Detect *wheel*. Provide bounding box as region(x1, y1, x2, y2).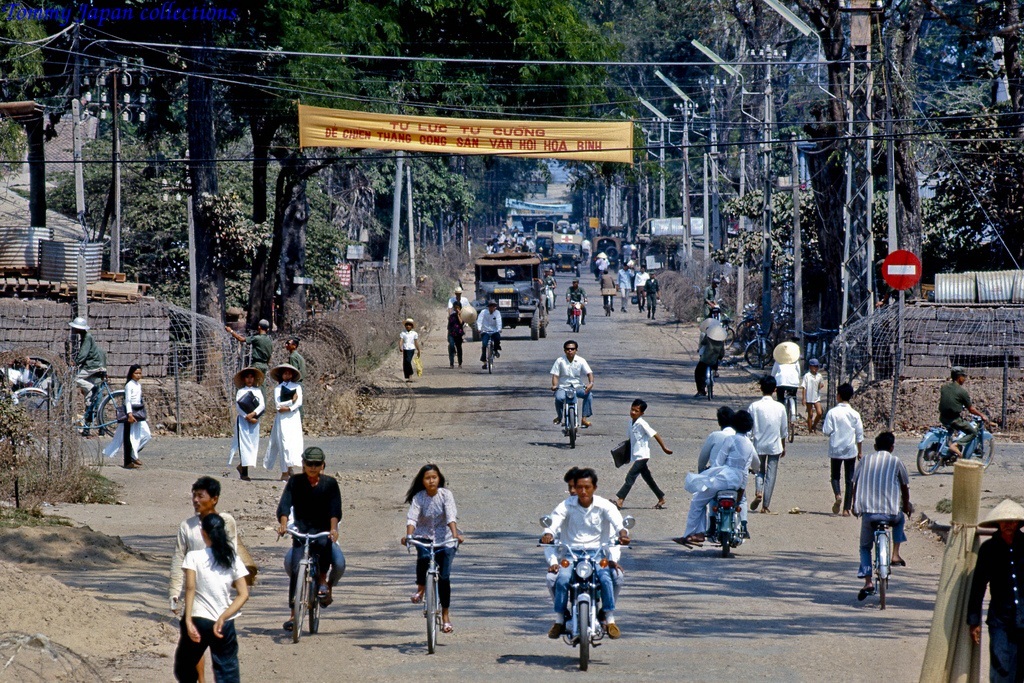
region(542, 307, 548, 337).
